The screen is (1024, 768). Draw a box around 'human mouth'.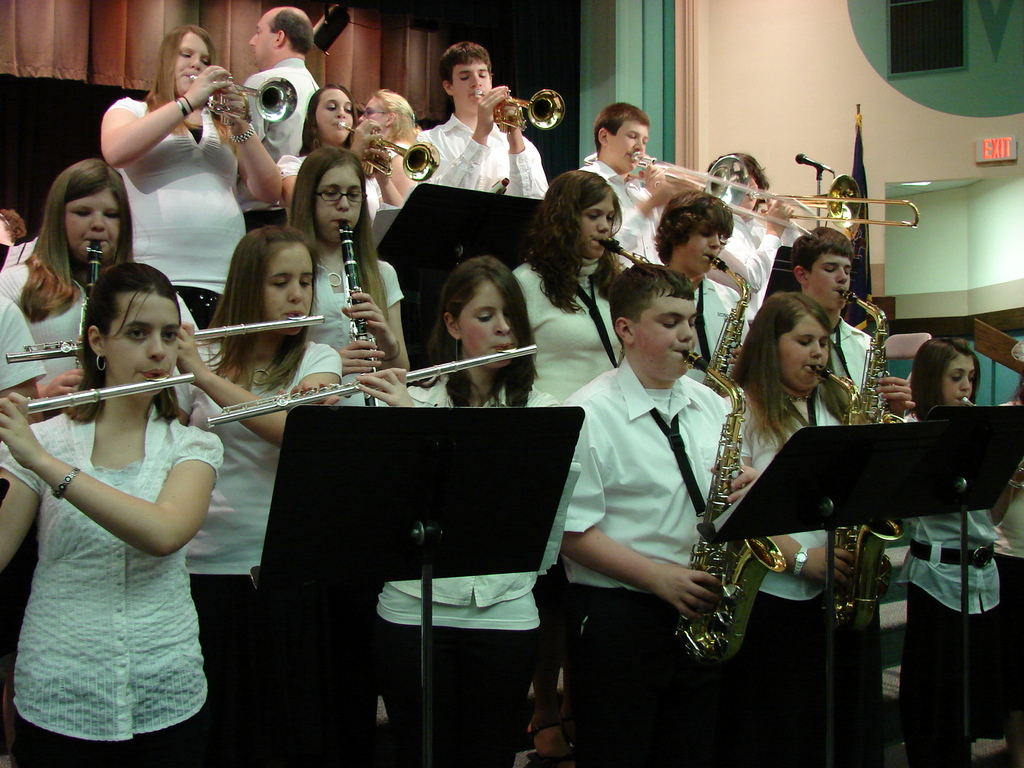
{"left": 330, "top": 214, "right": 355, "bottom": 232}.
